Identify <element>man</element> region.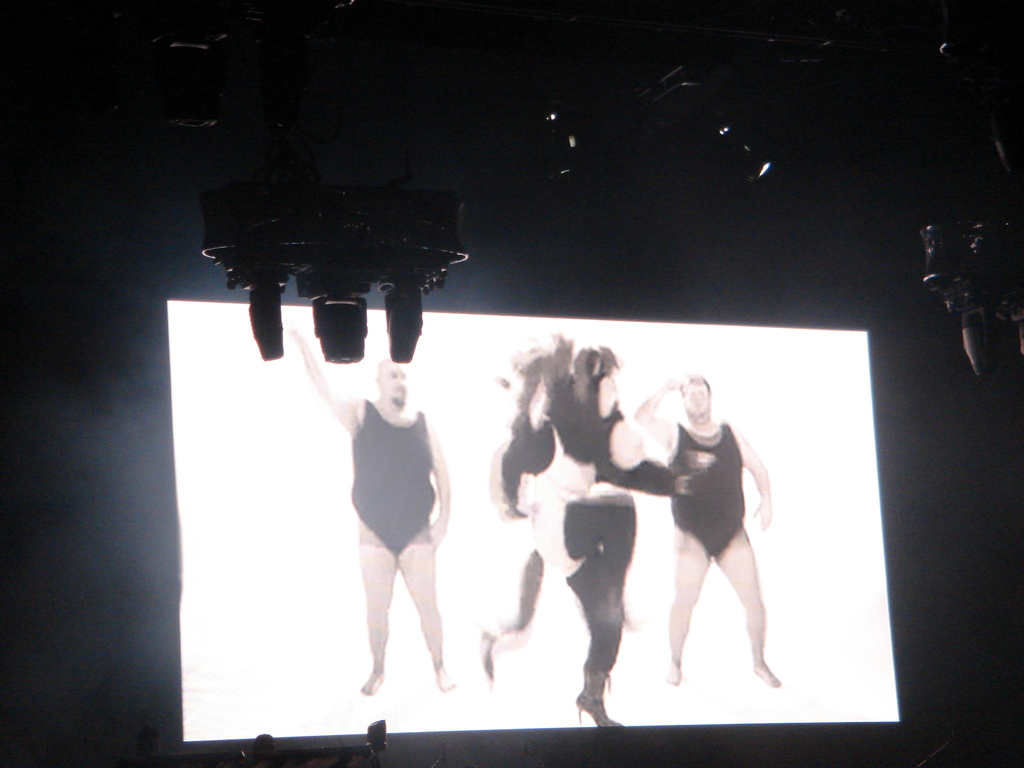
Region: bbox(620, 367, 799, 723).
